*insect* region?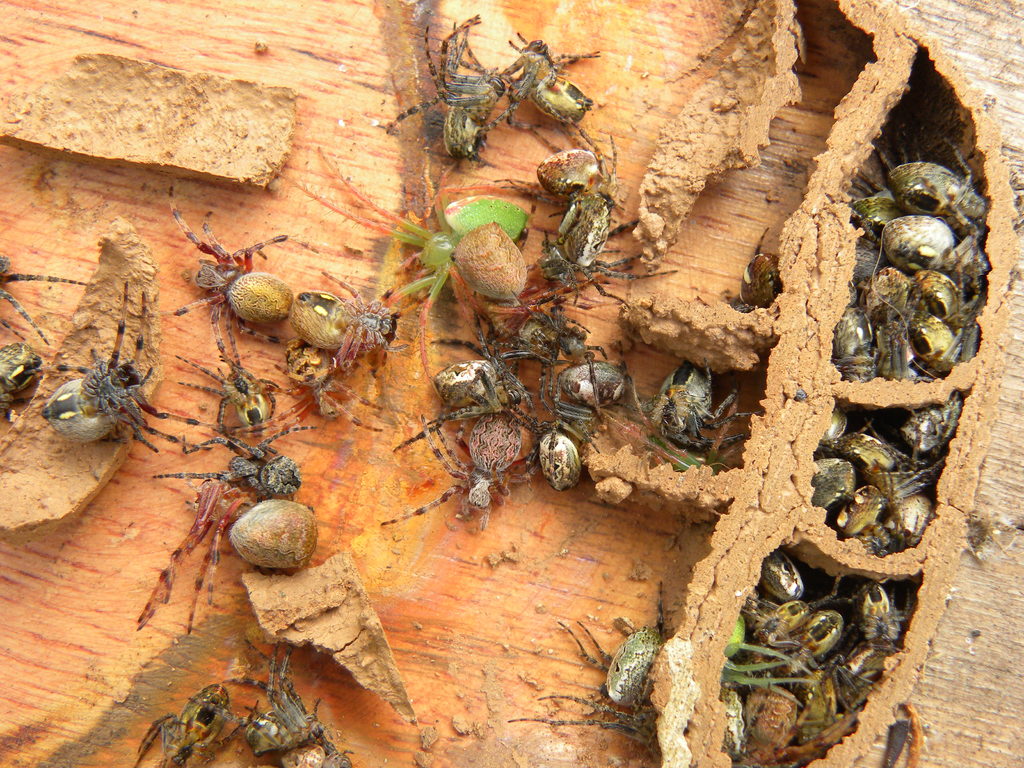
<box>225,644,355,767</box>
